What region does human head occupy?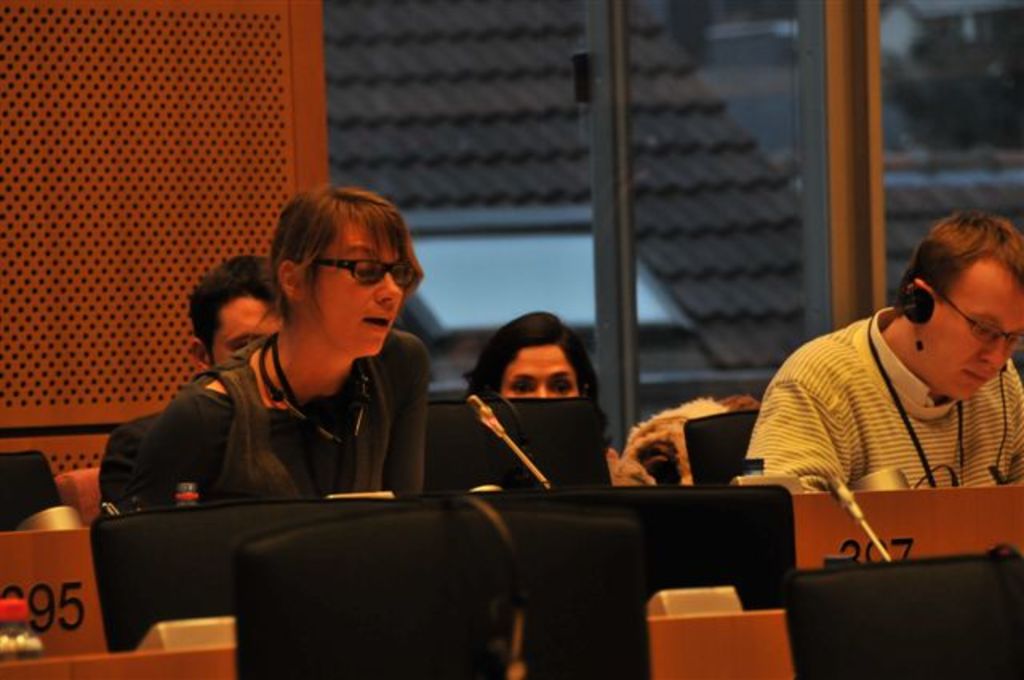
459, 306, 606, 398.
